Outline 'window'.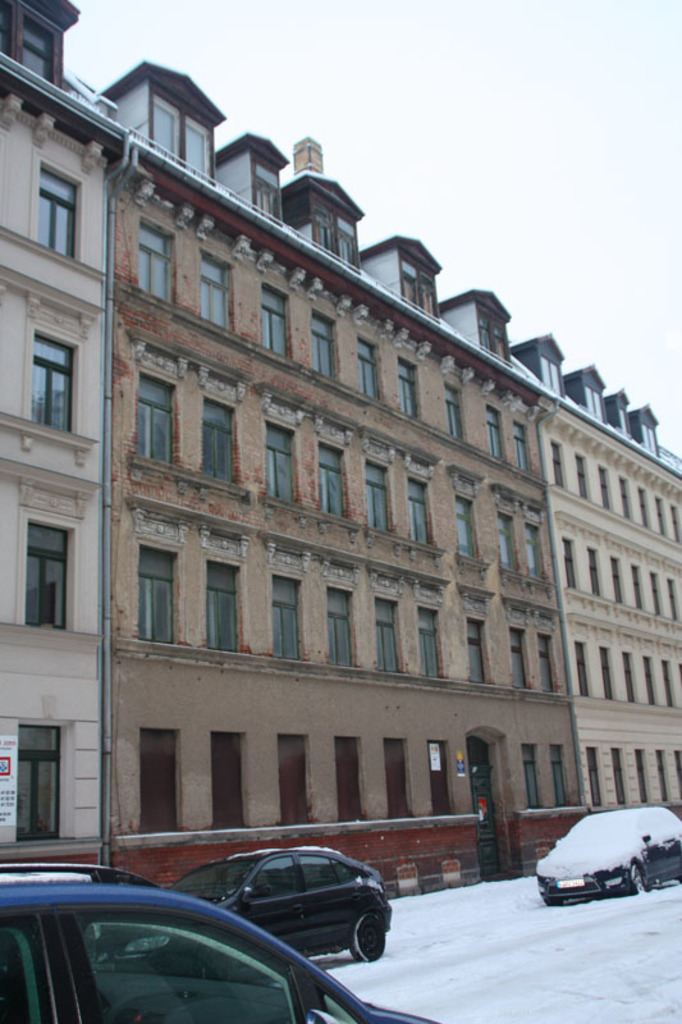
Outline: pyautogui.locateOnScreen(583, 744, 604, 808).
